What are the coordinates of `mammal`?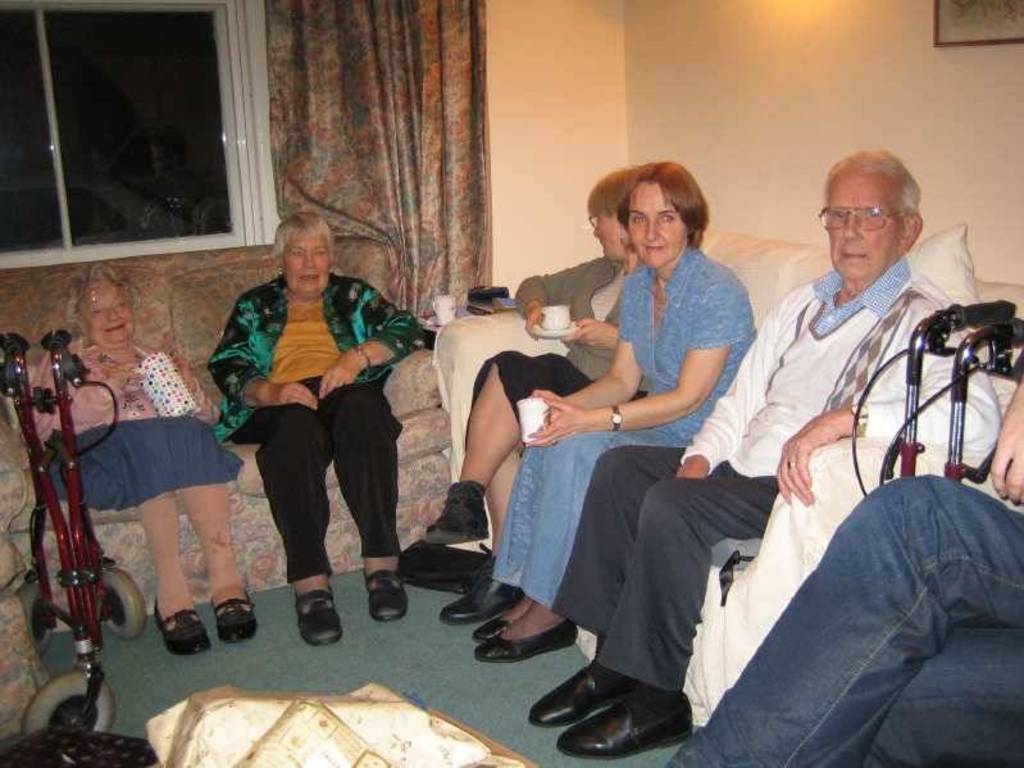
l=423, t=156, r=654, b=626.
